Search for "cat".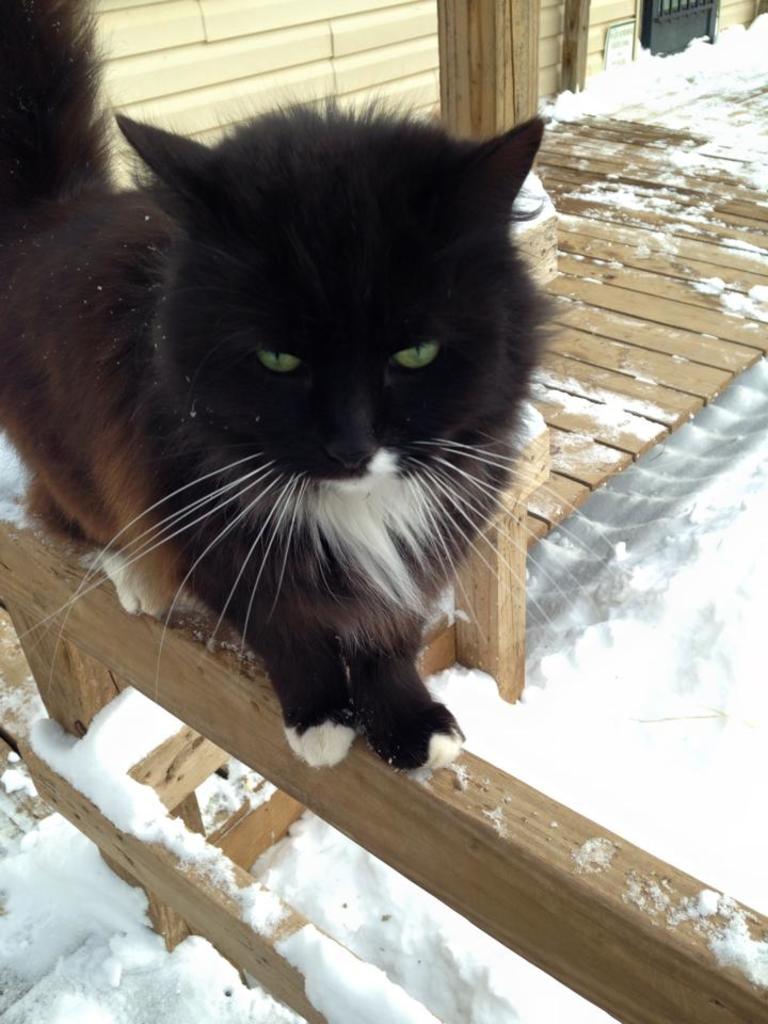
Found at [0,0,569,778].
